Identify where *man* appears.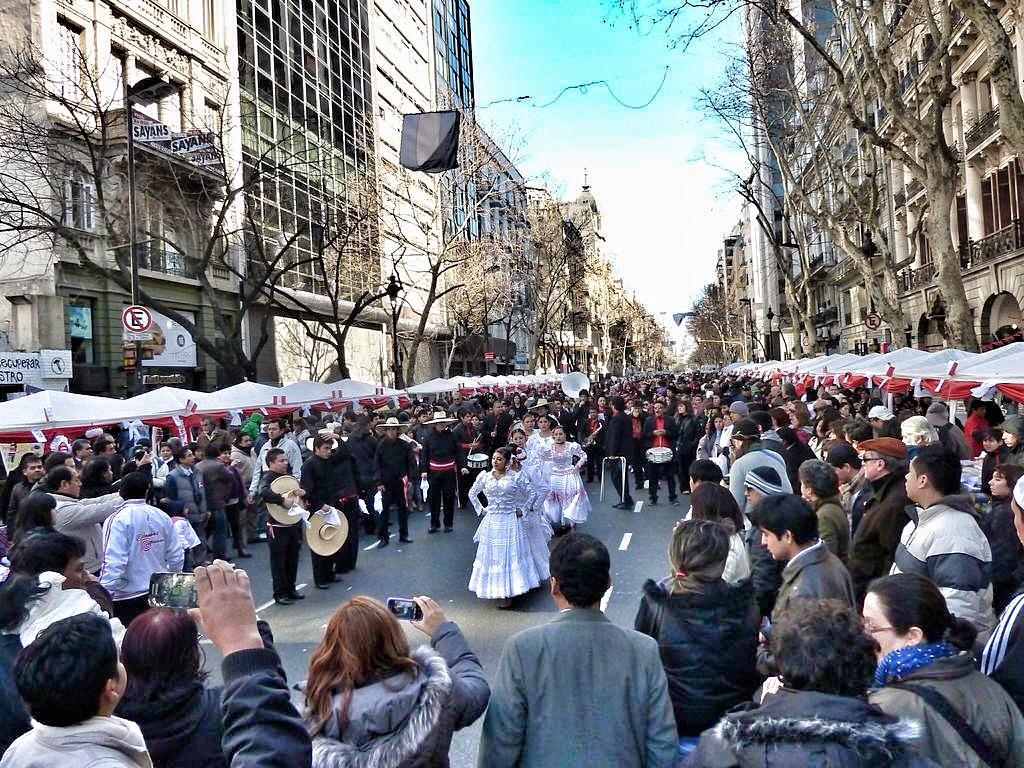
Appears at select_region(589, 388, 634, 490).
